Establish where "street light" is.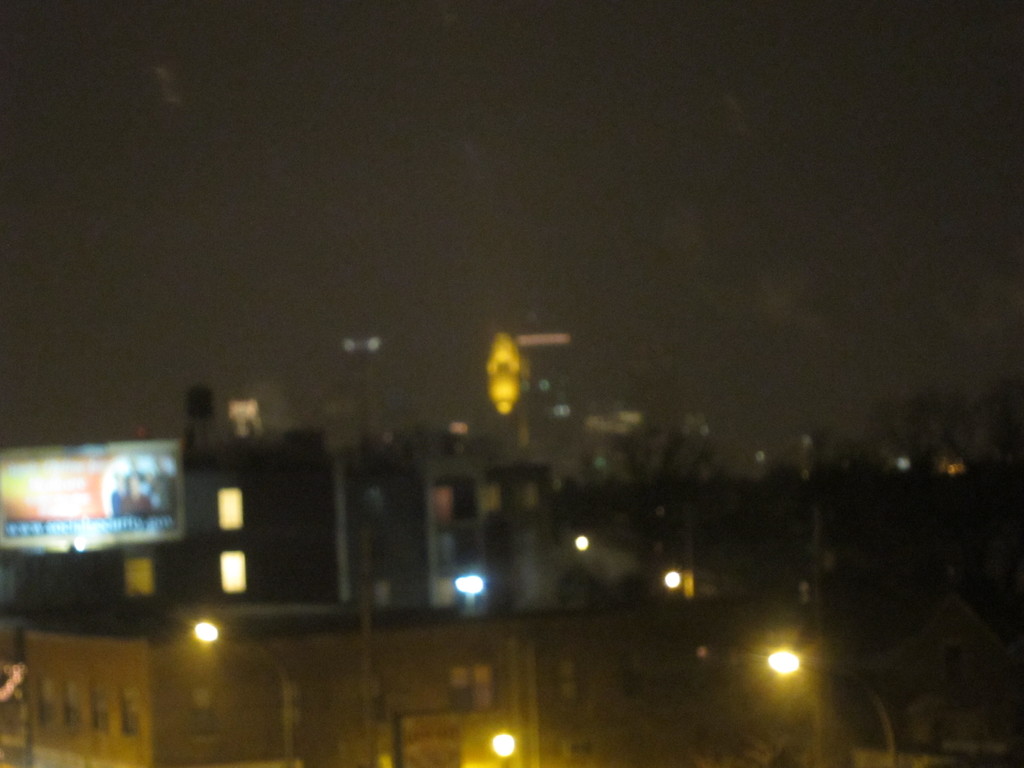
Established at Rect(757, 644, 904, 767).
